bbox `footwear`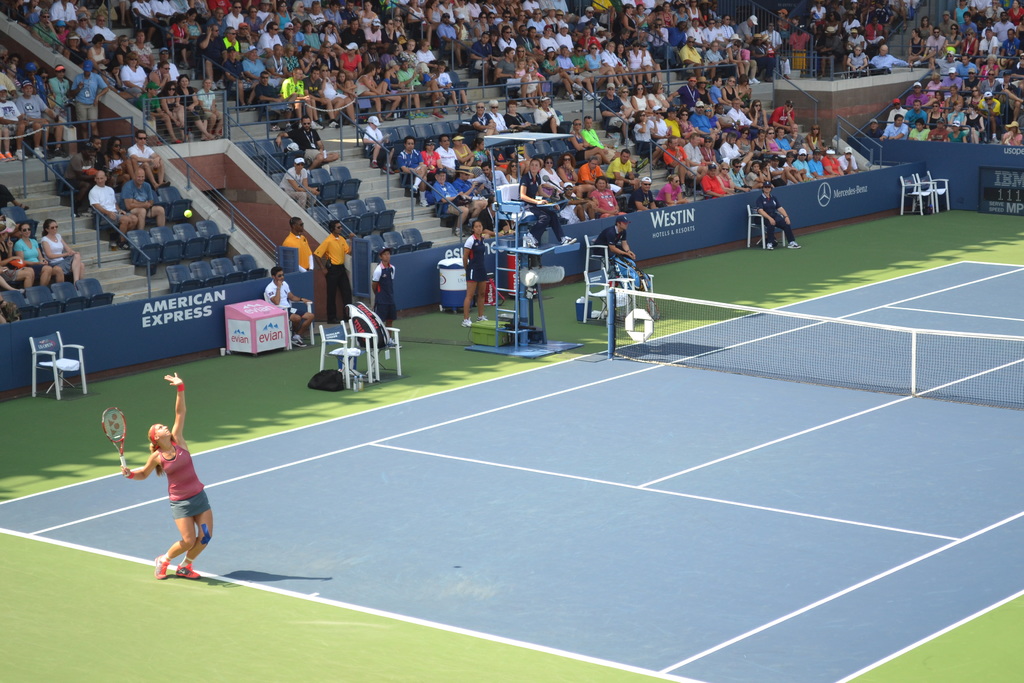
<bbox>303, 167, 312, 174</bbox>
